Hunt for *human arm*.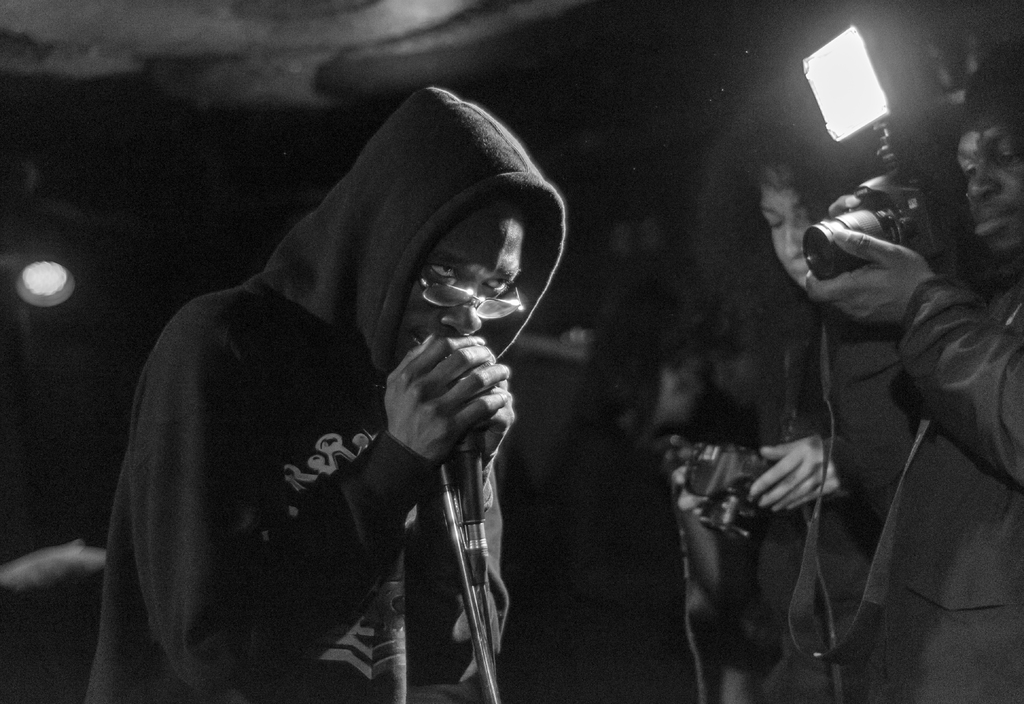
Hunted down at <box>126,331,508,703</box>.
